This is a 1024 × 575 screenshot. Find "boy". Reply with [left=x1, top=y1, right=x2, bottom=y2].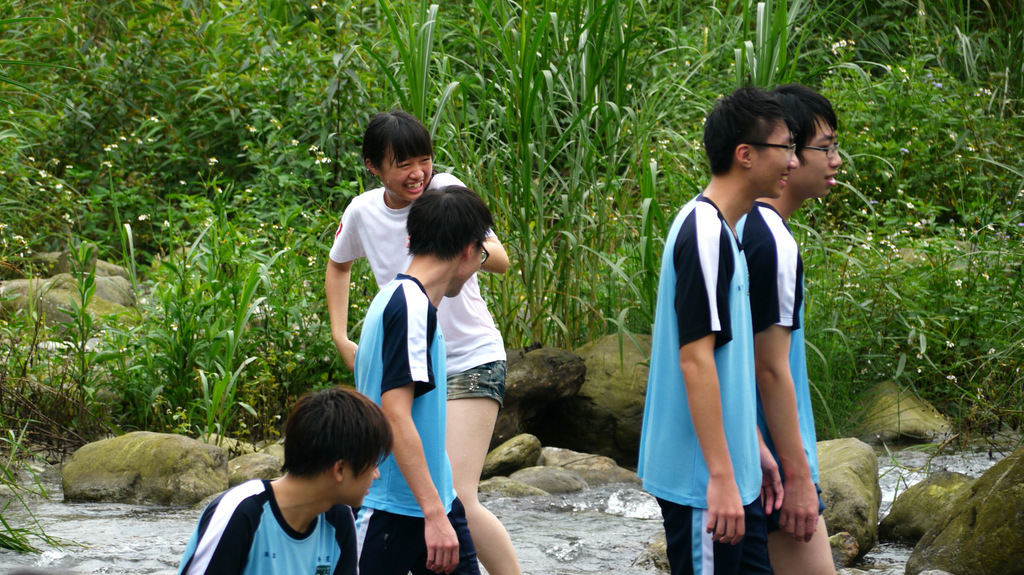
[left=177, top=378, right=408, bottom=574].
